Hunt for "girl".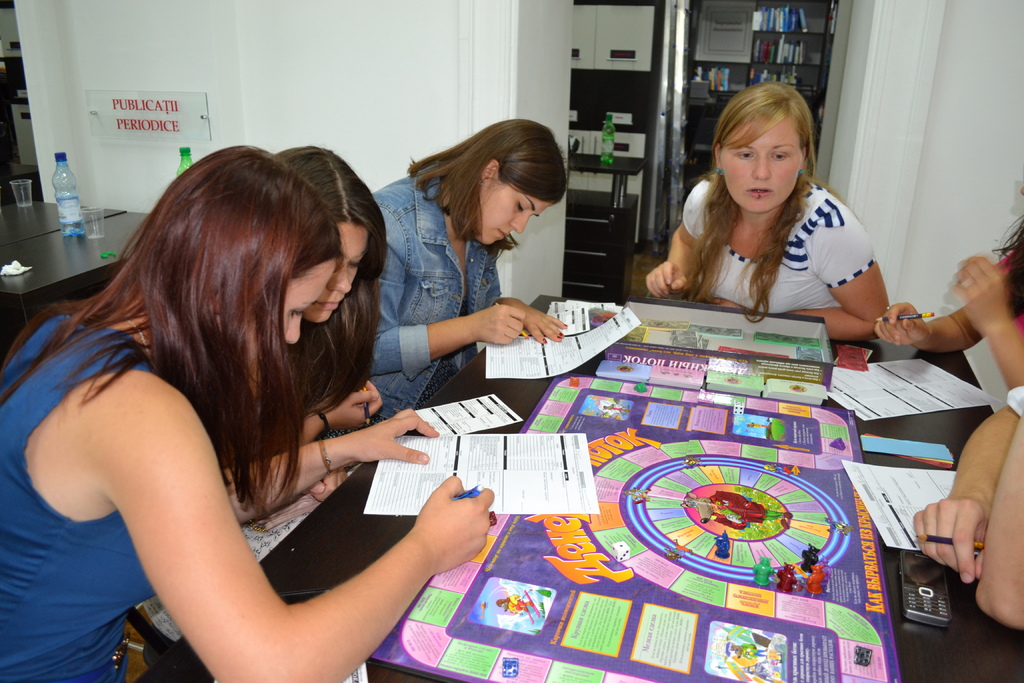
Hunted down at bbox=[0, 147, 493, 682].
